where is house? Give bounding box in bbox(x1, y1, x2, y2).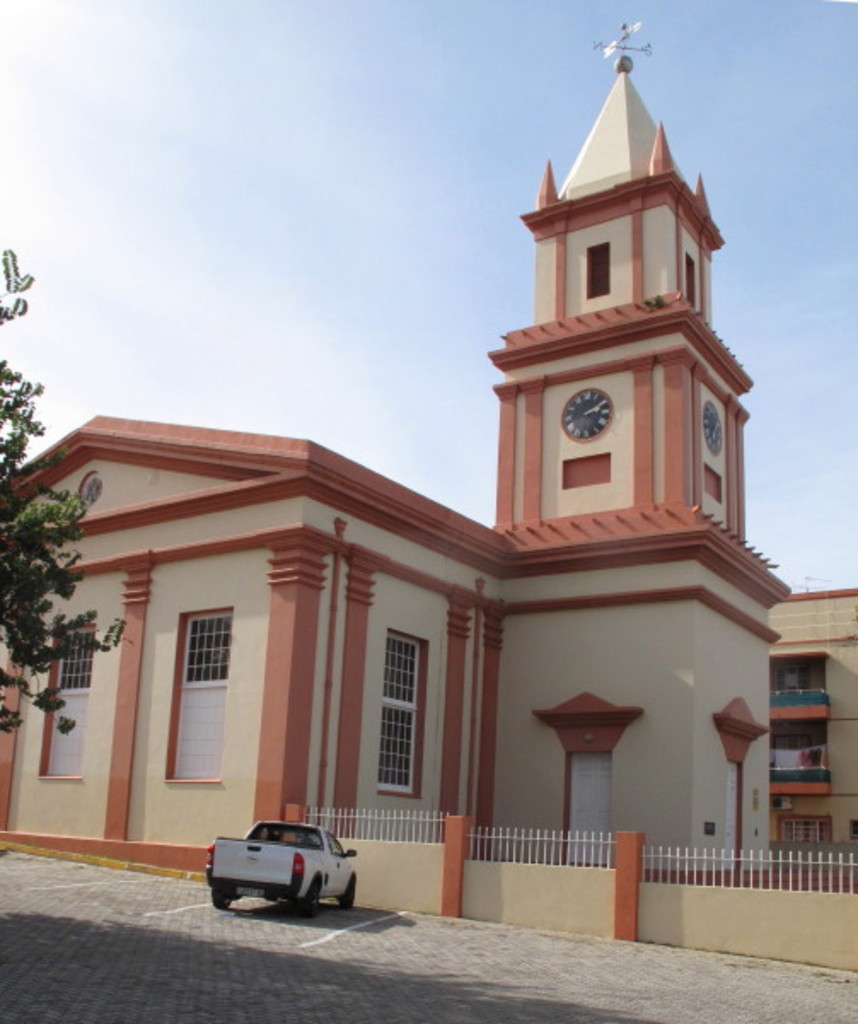
bbox(785, 591, 856, 865).
